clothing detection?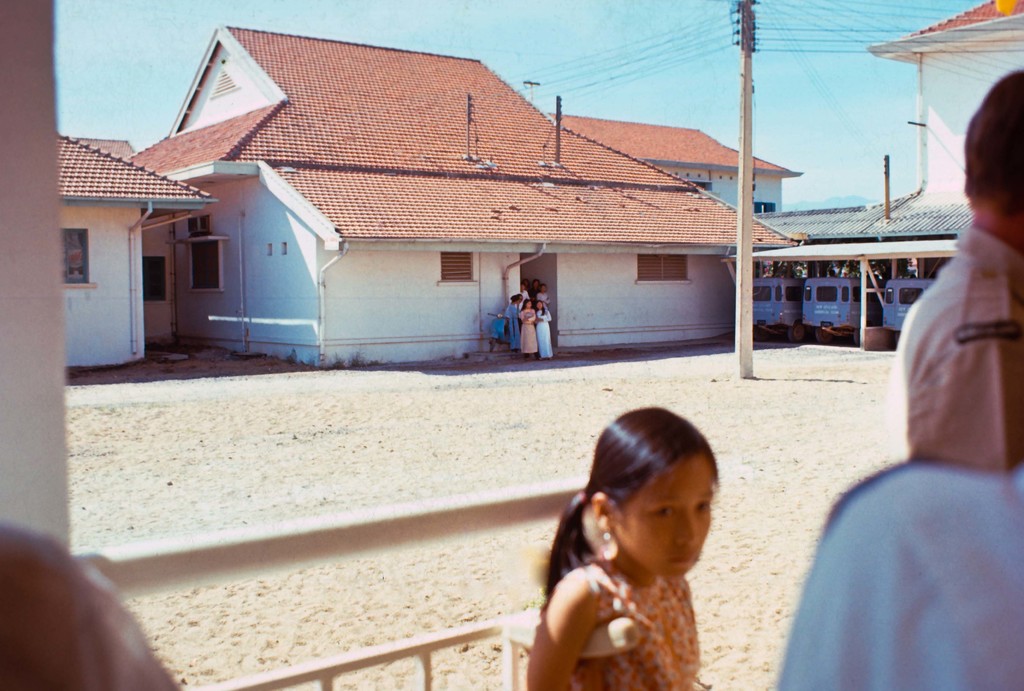
locate(884, 228, 1013, 466)
